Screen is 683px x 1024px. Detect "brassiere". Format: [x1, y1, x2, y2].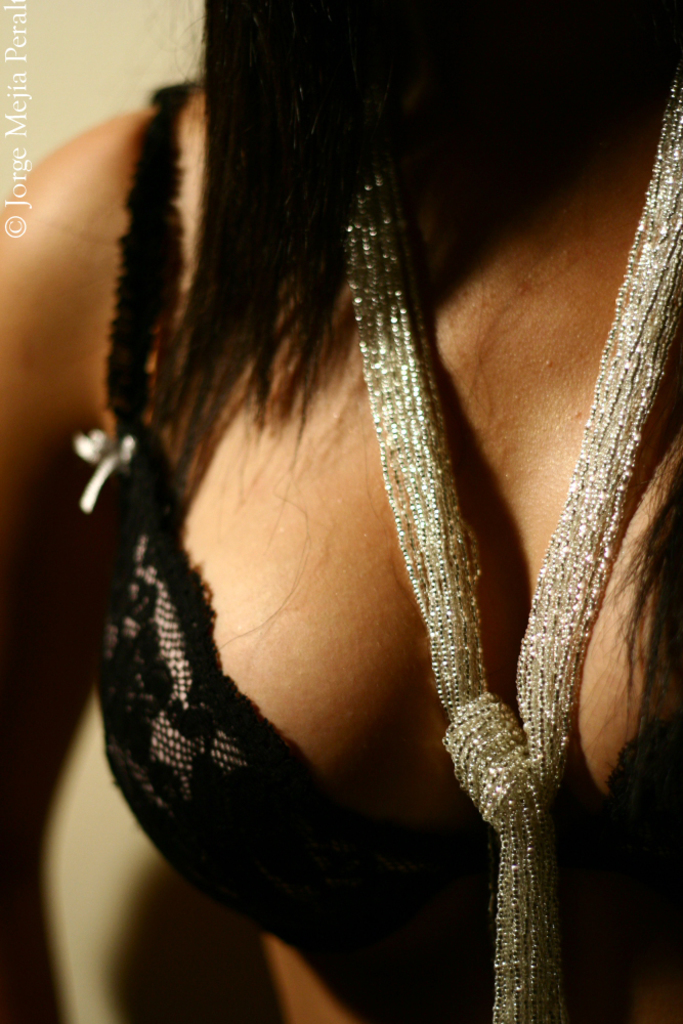
[35, 150, 642, 915].
